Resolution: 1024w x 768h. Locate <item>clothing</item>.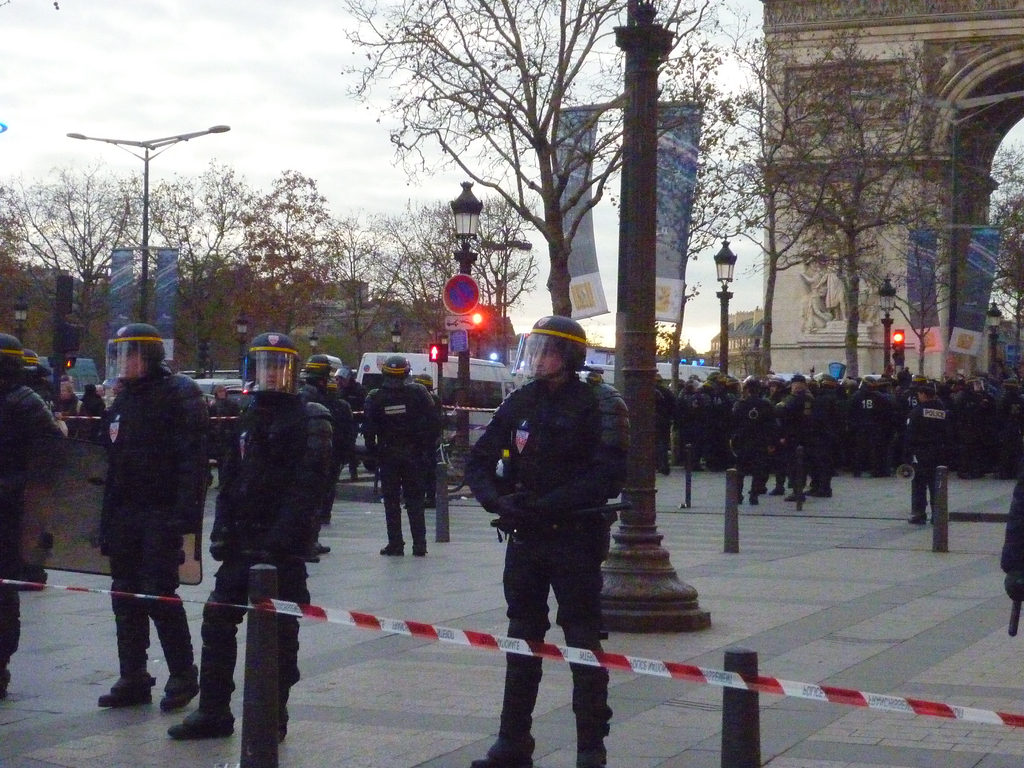
pyautogui.locateOnScreen(776, 391, 829, 493).
